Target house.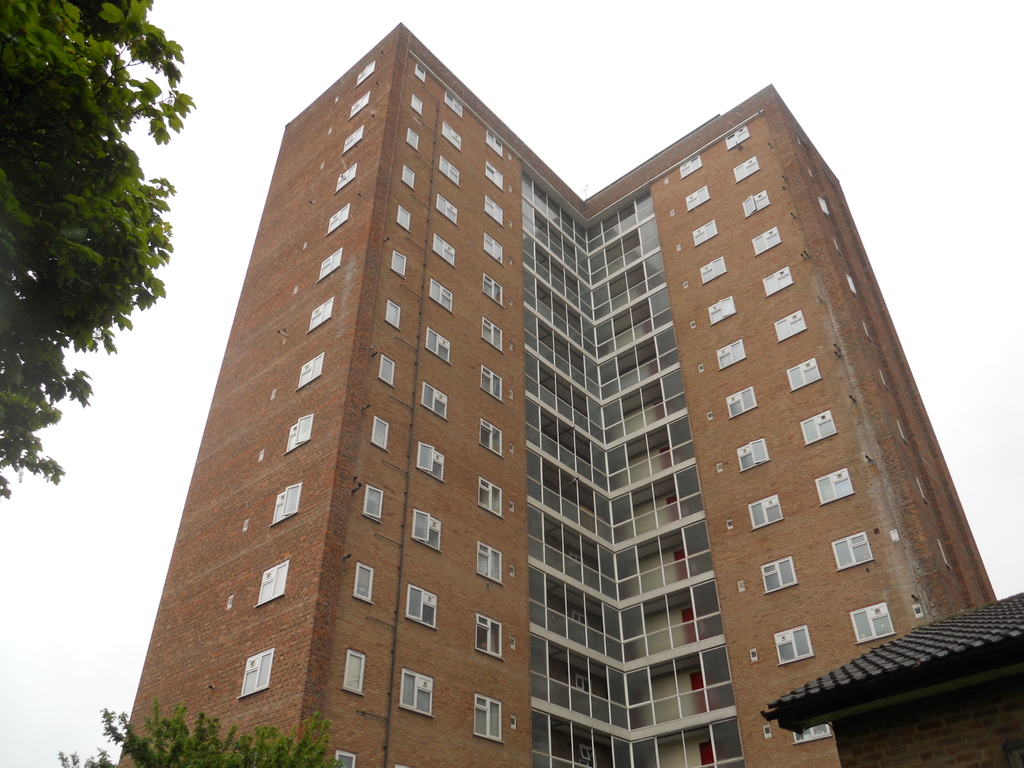
Target region: 129, 13, 1023, 767.
